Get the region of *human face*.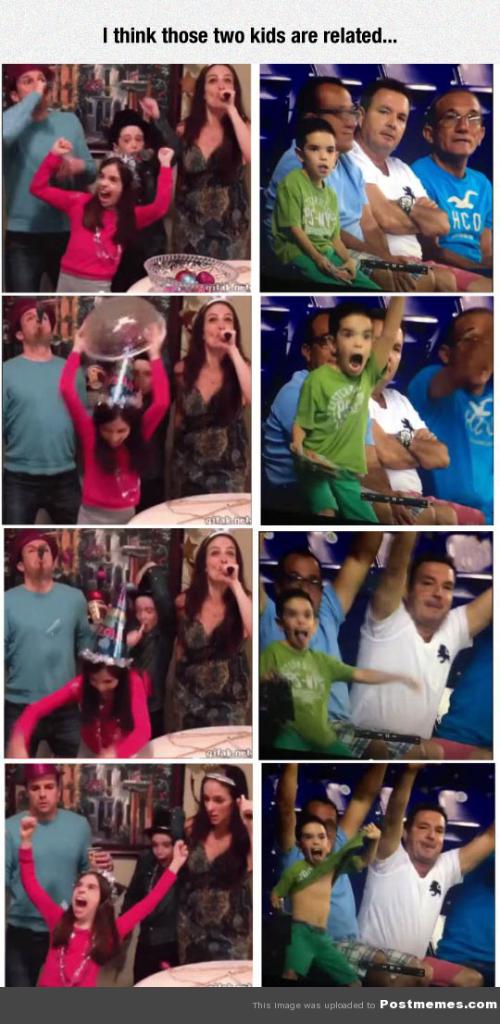
box=[144, 831, 169, 860].
